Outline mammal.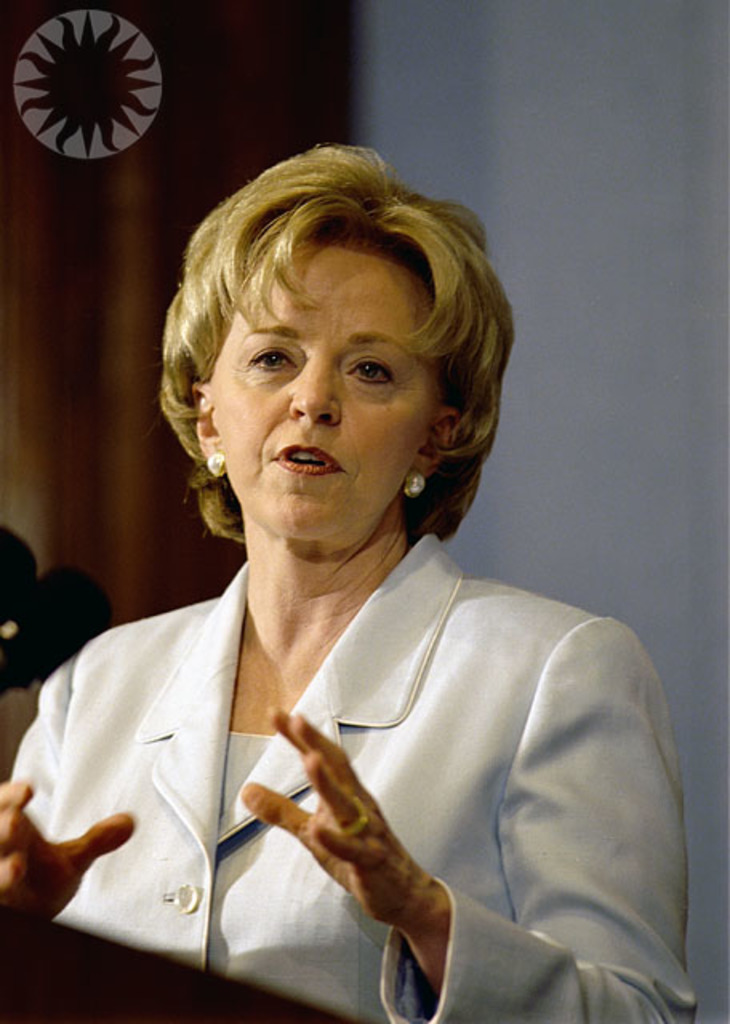
Outline: crop(0, 139, 696, 1022).
